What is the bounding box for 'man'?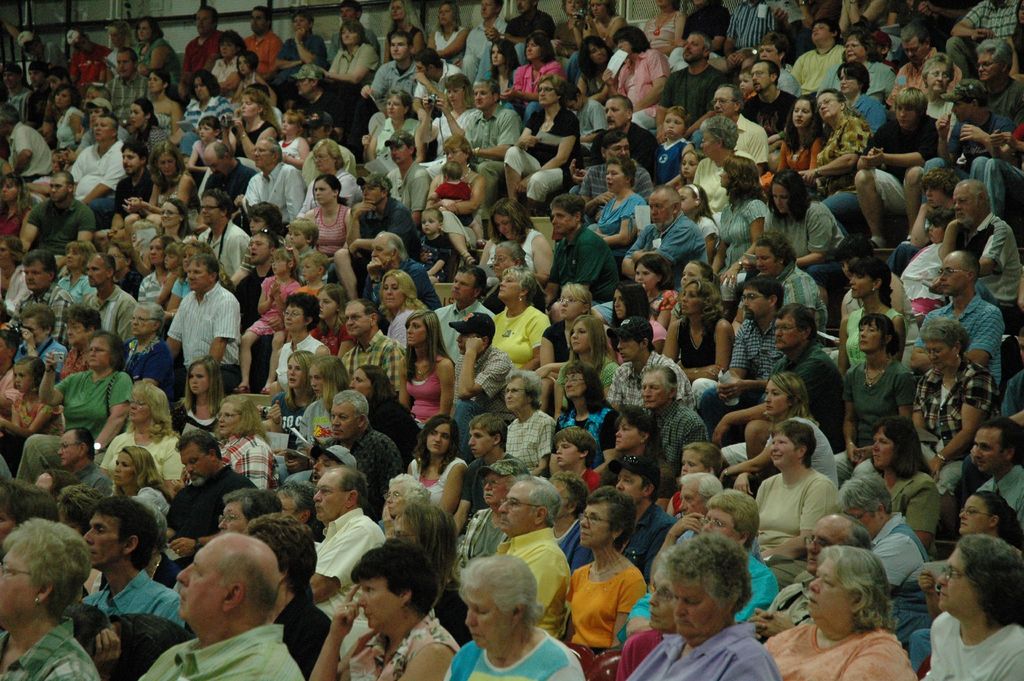
bbox=(633, 356, 712, 470).
